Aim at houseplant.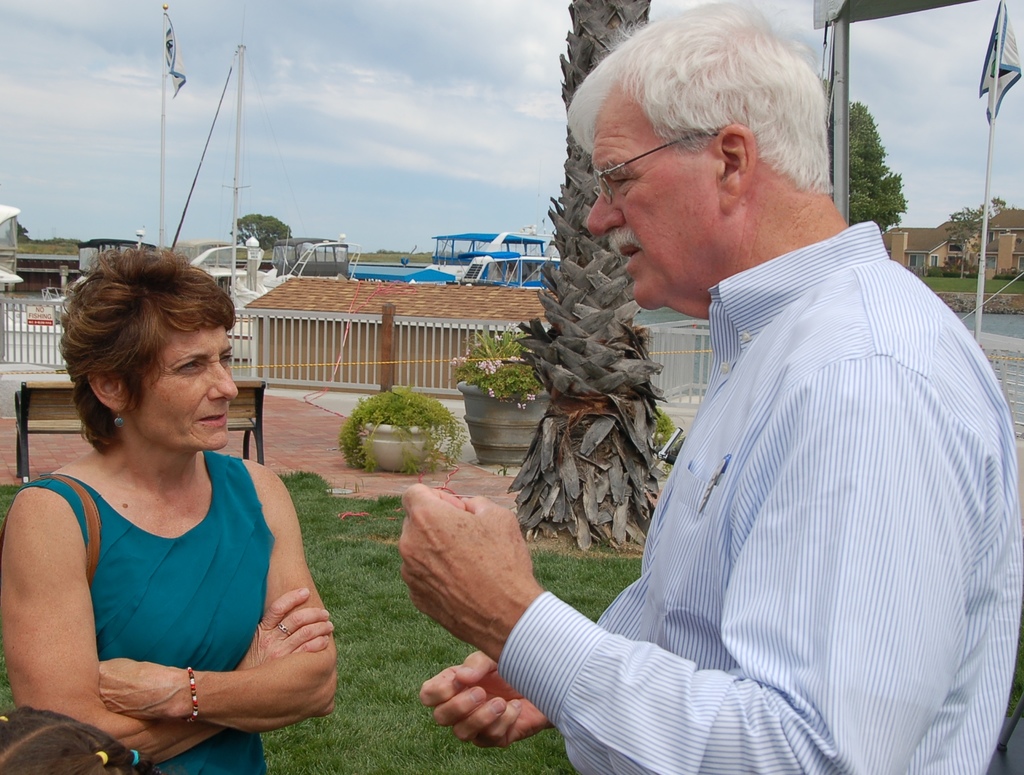
Aimed at box(310, 371, 485, 478).
